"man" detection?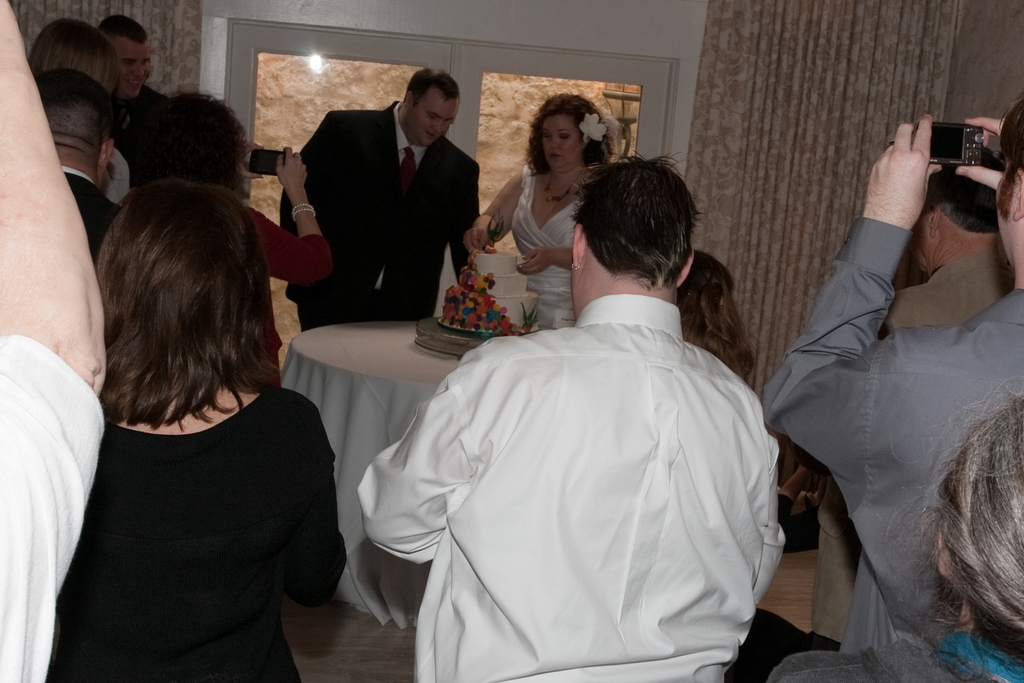
rect(33, 69, 129, 258)
